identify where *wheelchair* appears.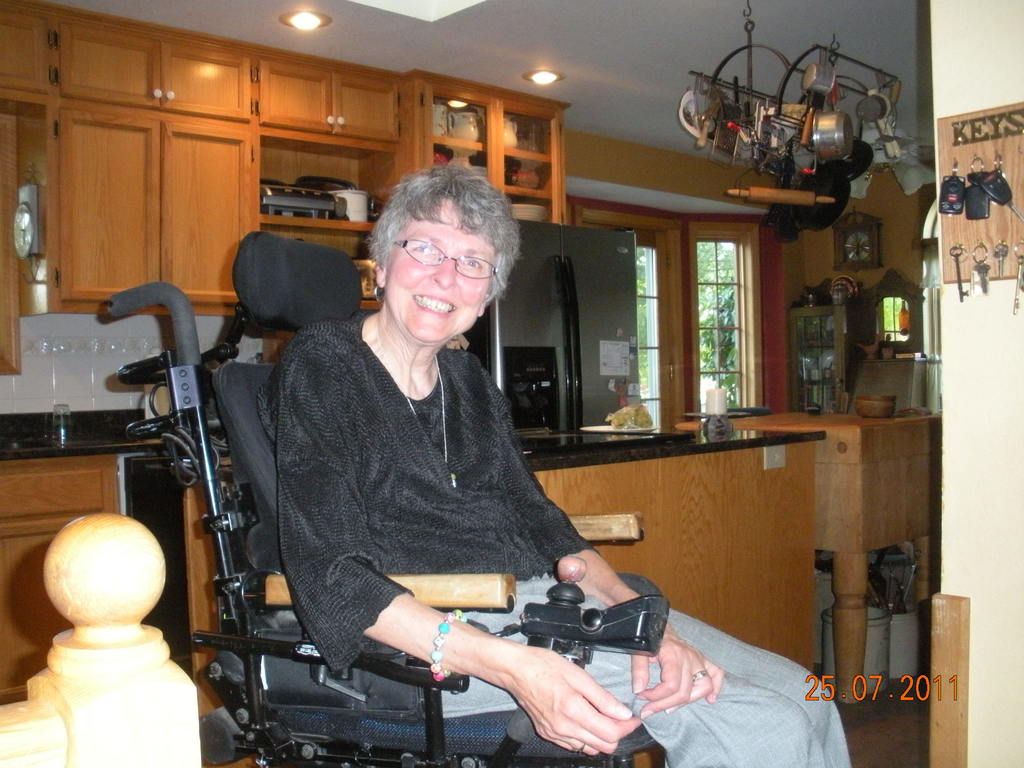
Appears at [left=170, top=279, right=620, bottom=767].
